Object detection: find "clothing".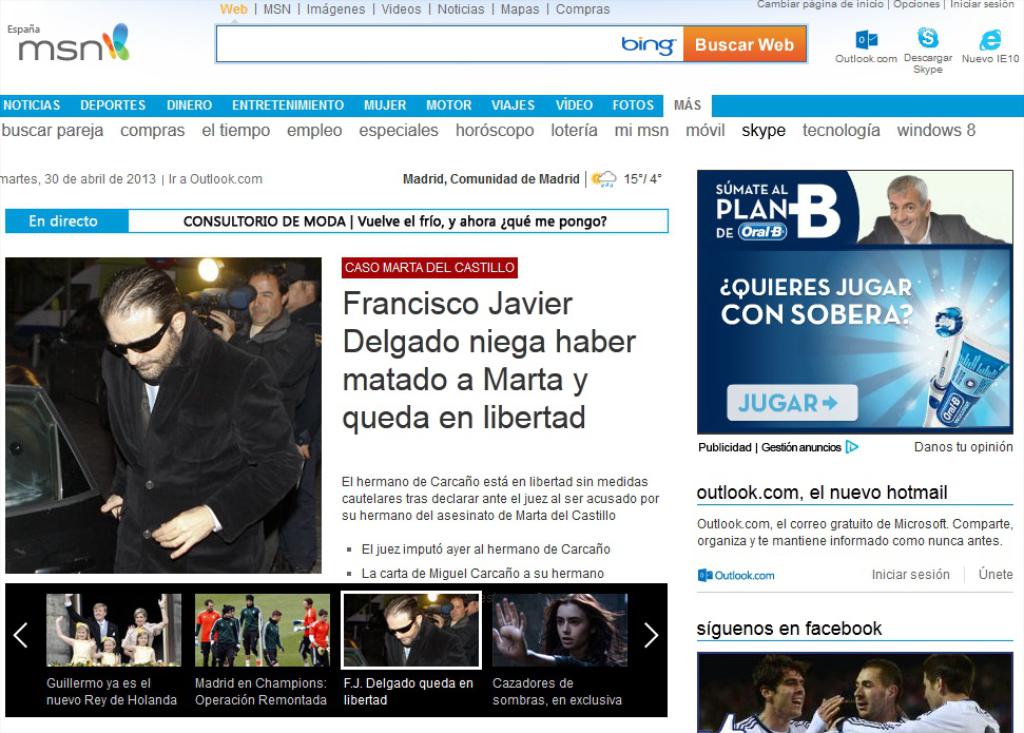
box=[723, 711, 826, 732].
